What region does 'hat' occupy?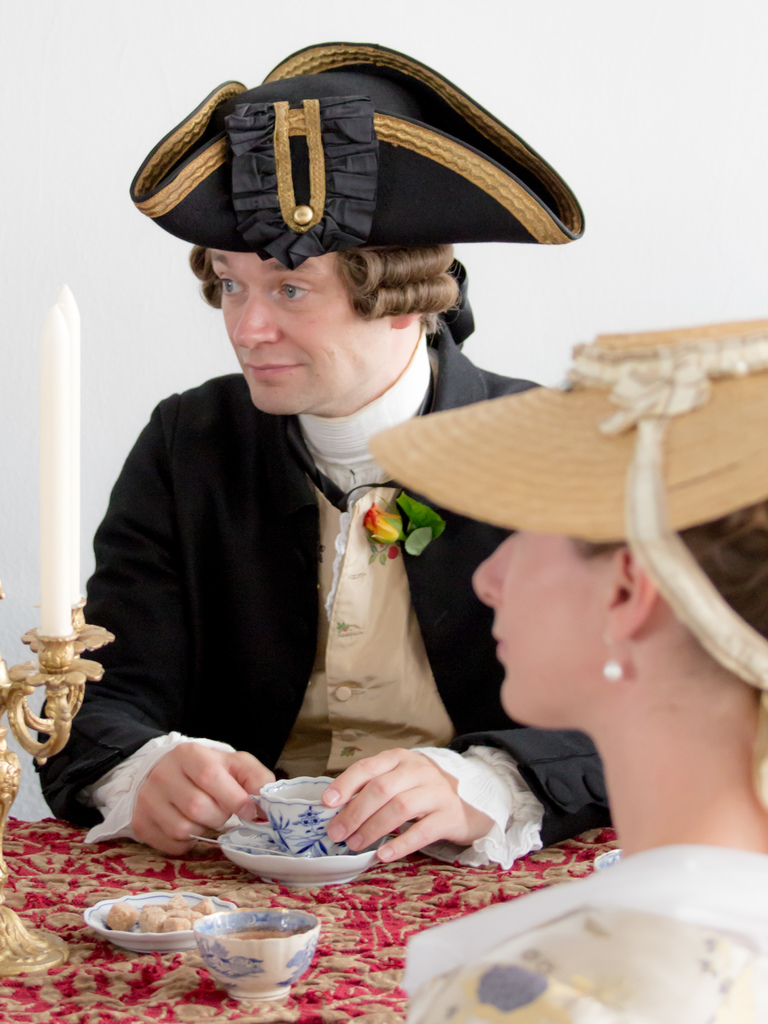
(x1=128, y1=35, x2=586, y2=266).
